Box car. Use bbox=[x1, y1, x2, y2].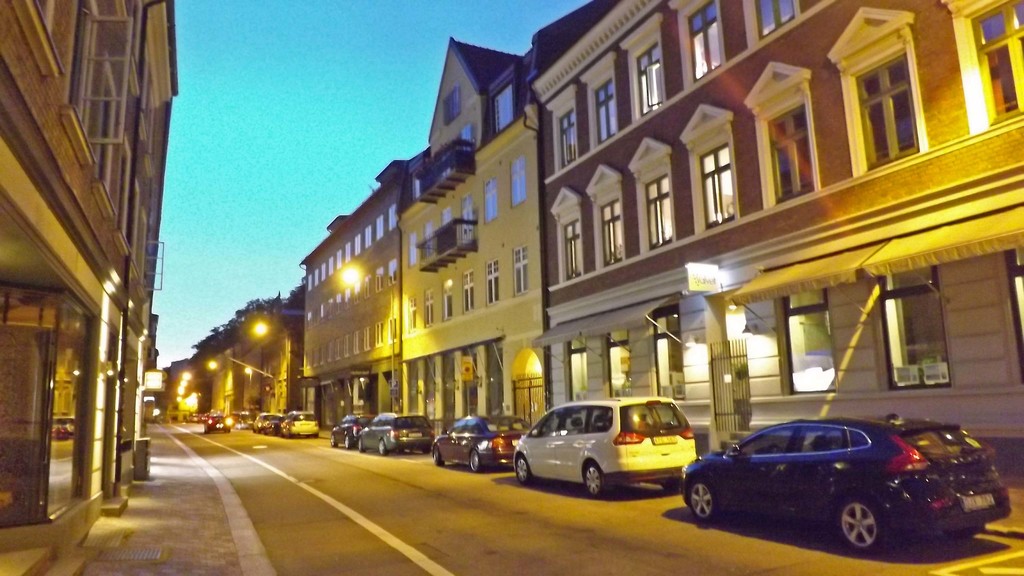
bbox=[512, 396, 696, 499].
